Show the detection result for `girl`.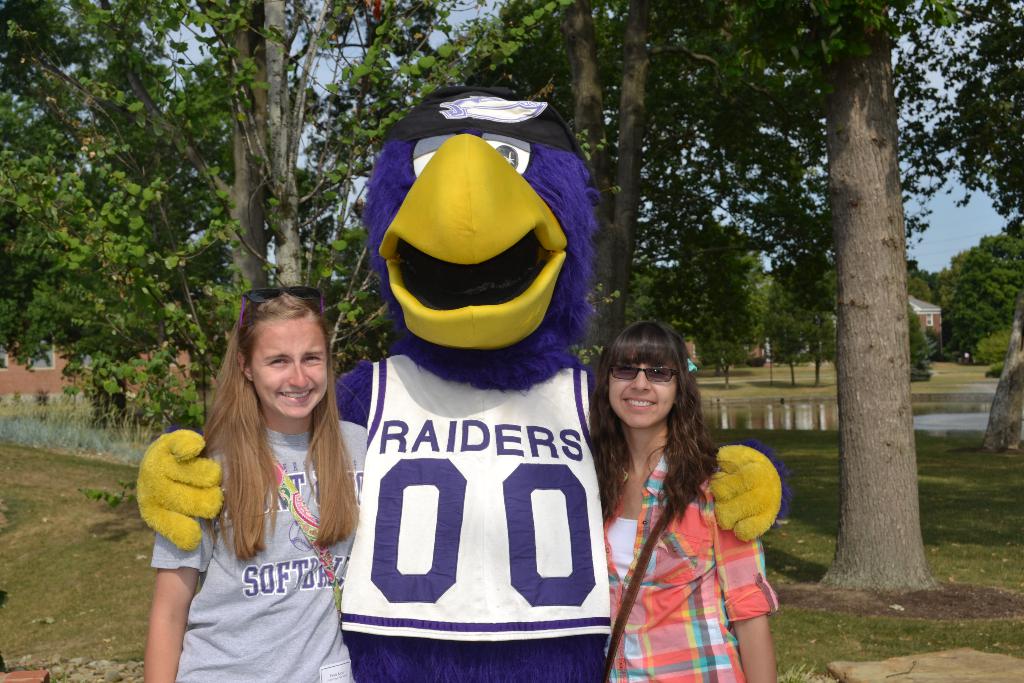
144 288 365 682.
